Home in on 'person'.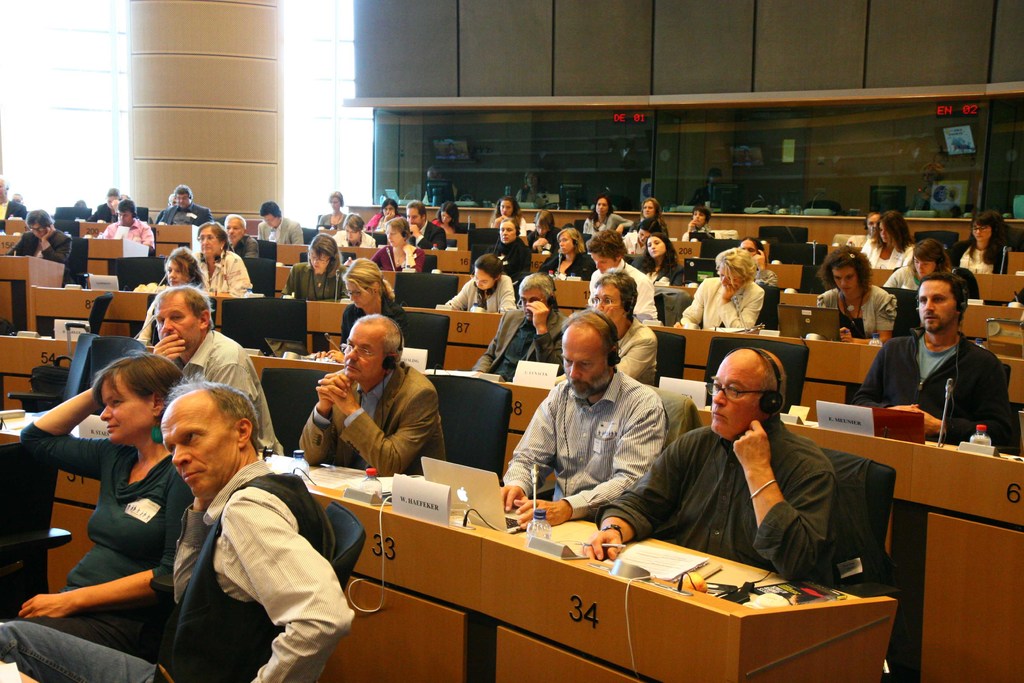
Homed in at l=588, t=230, r=655, b=319.
